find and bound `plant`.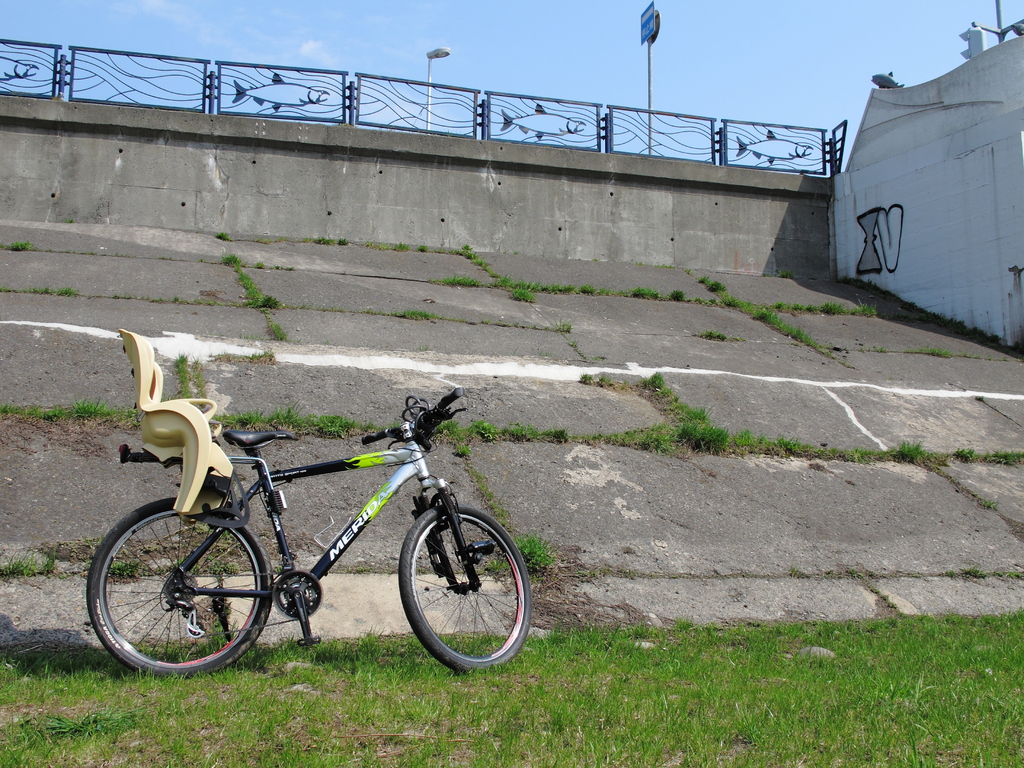
Bound: {"left": 726, "top": 299, "right": 816, "bottom": 349}.
